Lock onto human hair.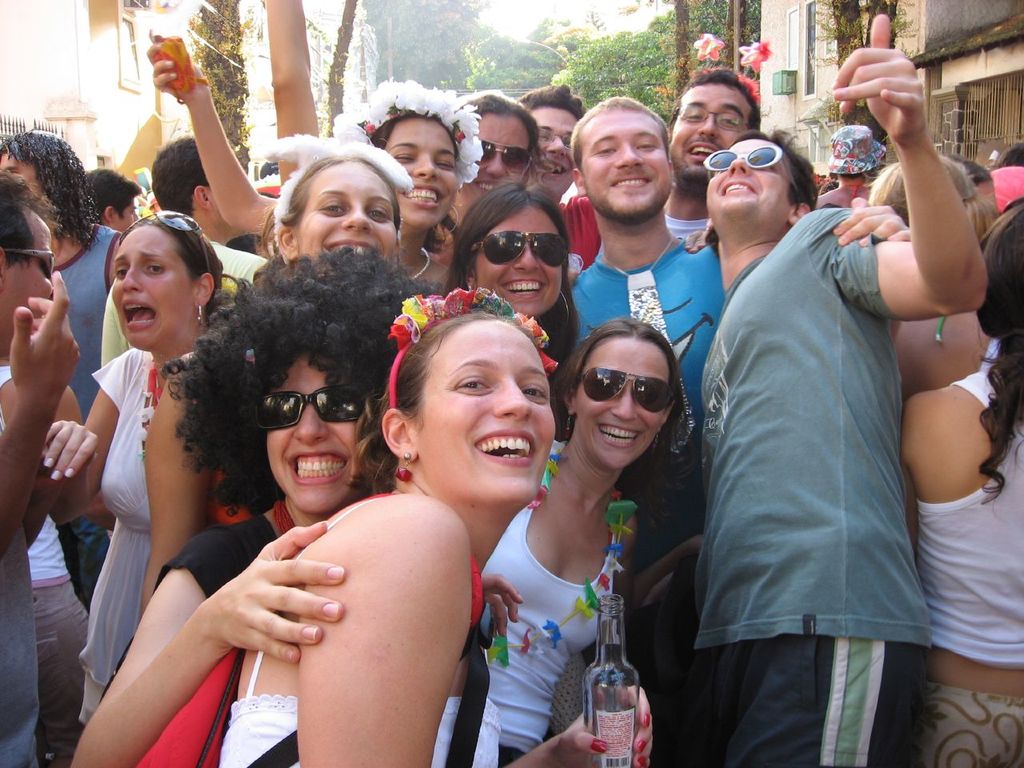
Locked: box(370, 106, 461, 168).
